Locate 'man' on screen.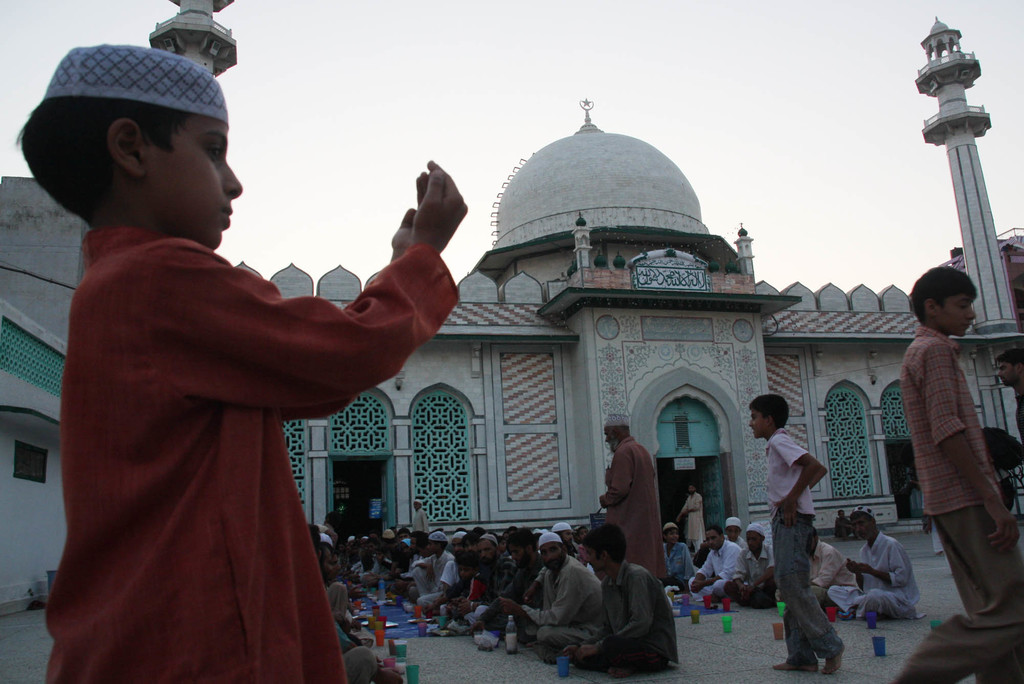
On screen at detection(679, 481, 704, 566).
